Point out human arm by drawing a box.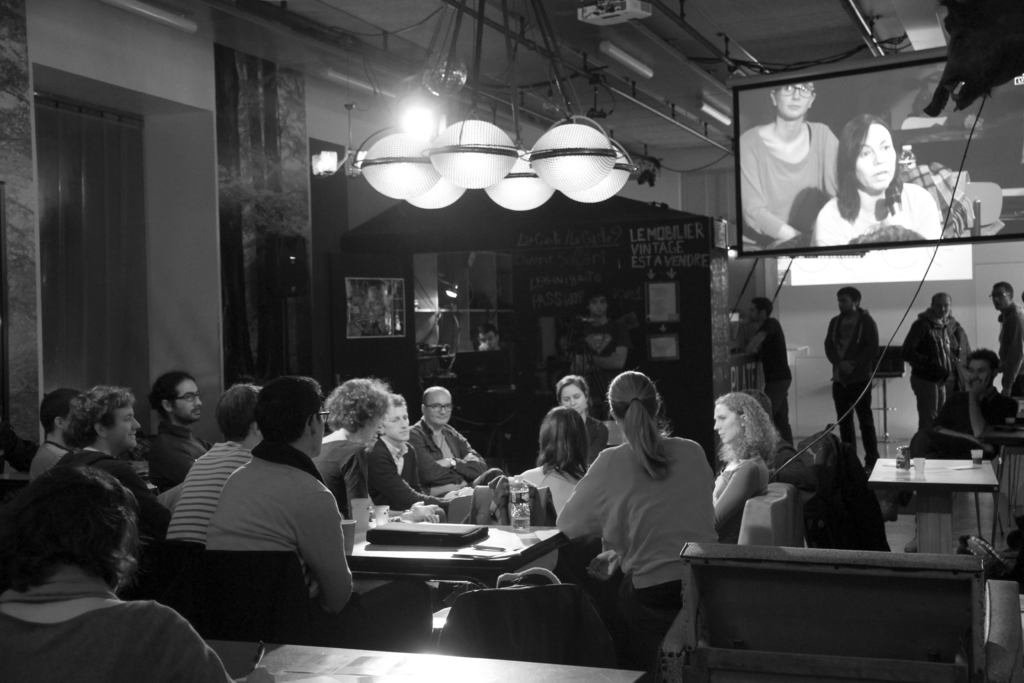
{"left": 825, "top": 322, "right": 855, "bottom": 375}.
